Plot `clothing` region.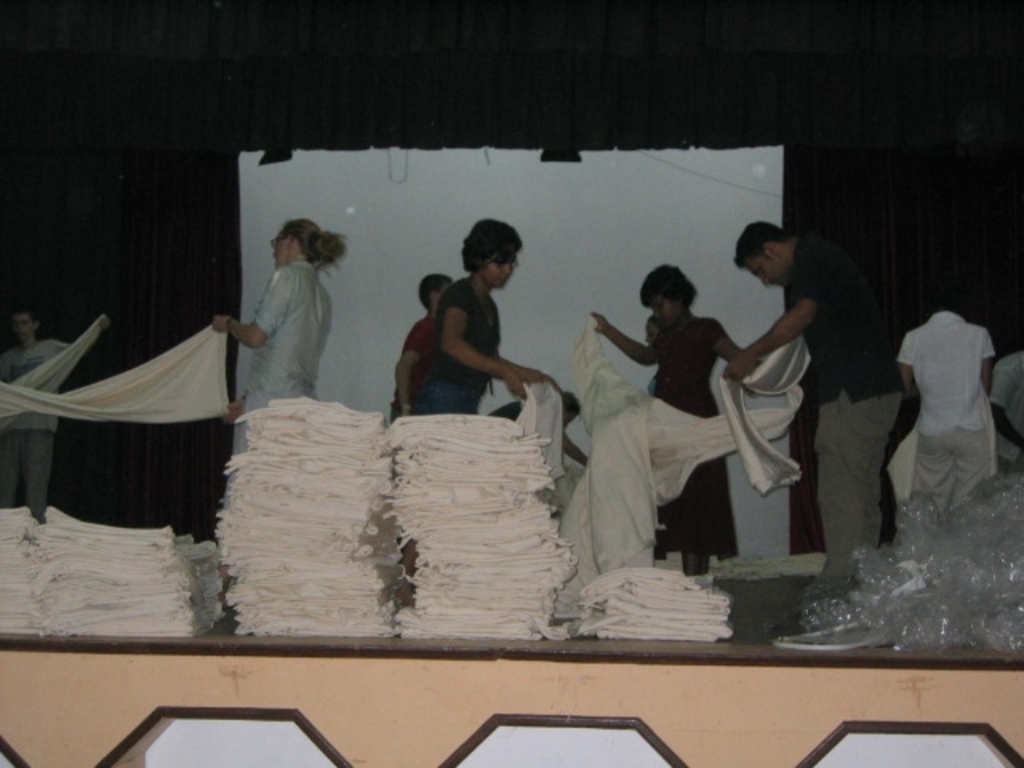
Plotted at BBox(648, 320, 742, 566).
